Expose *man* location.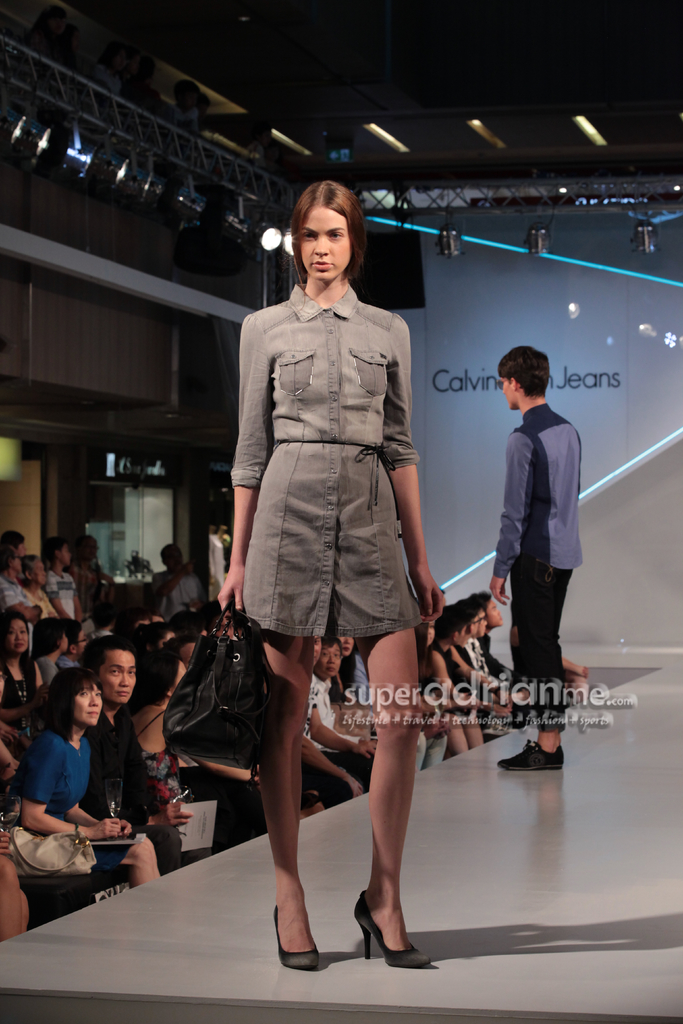
Exposed at left=305, top=628, right=377, bottom=807.
